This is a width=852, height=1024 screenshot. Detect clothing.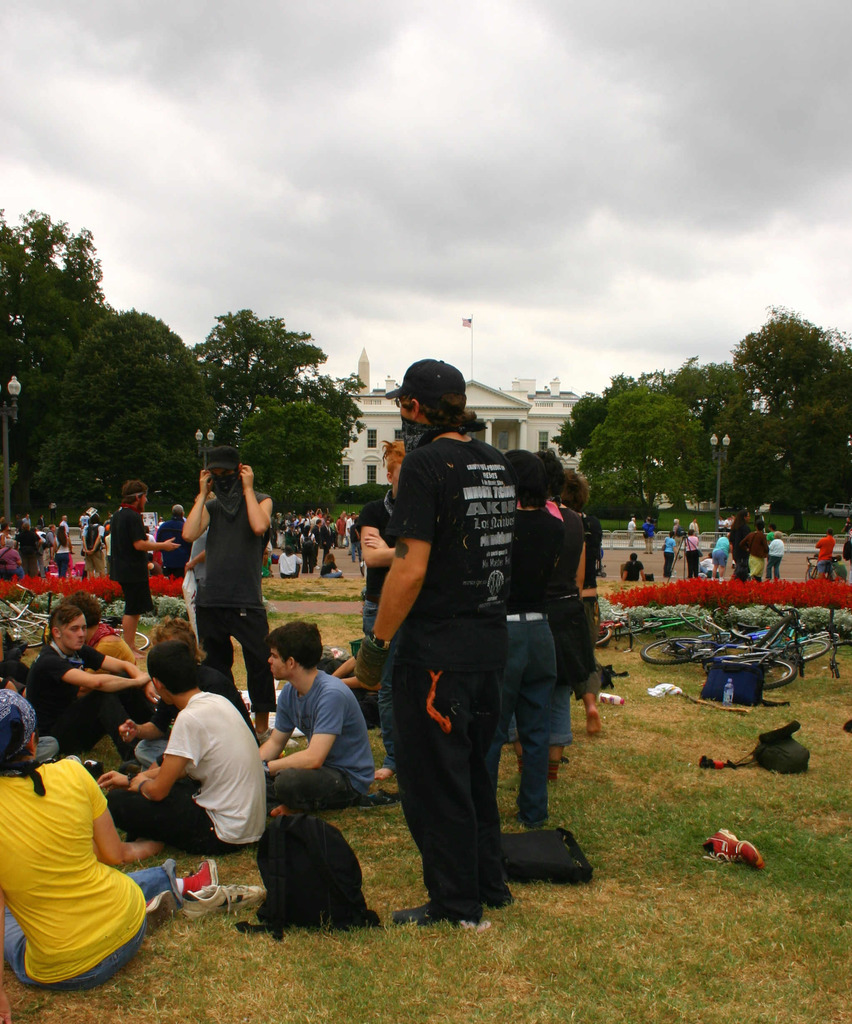
[117, 685, 255, 860].
